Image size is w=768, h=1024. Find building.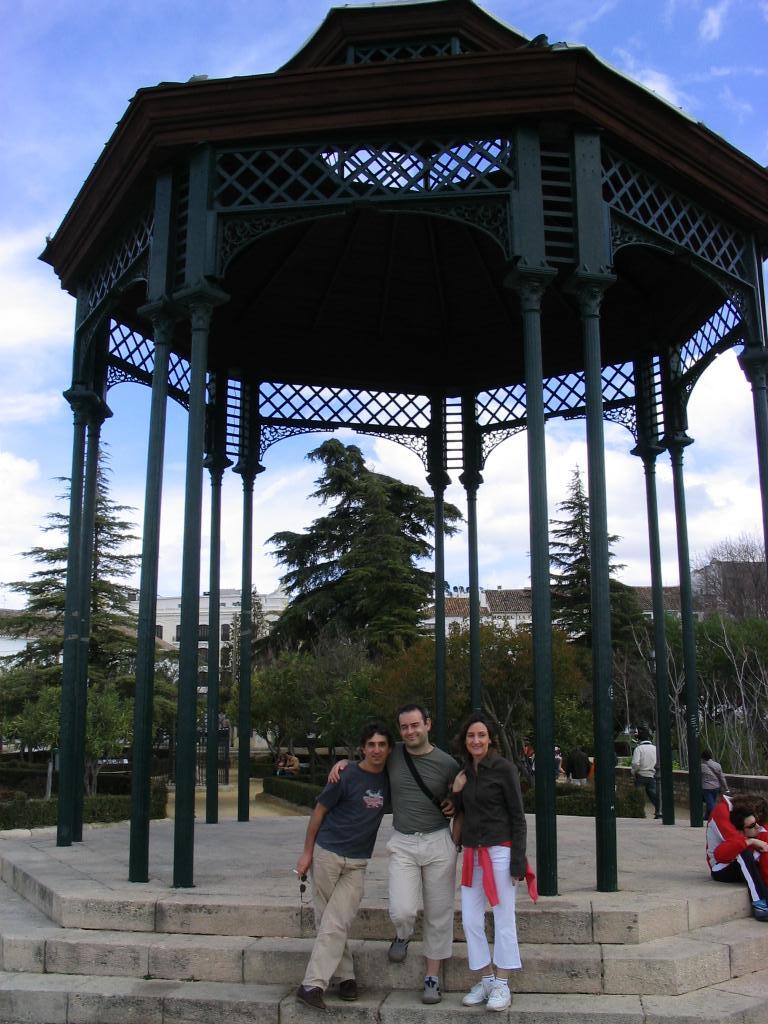
Rect(0, 585, 285, 709).
